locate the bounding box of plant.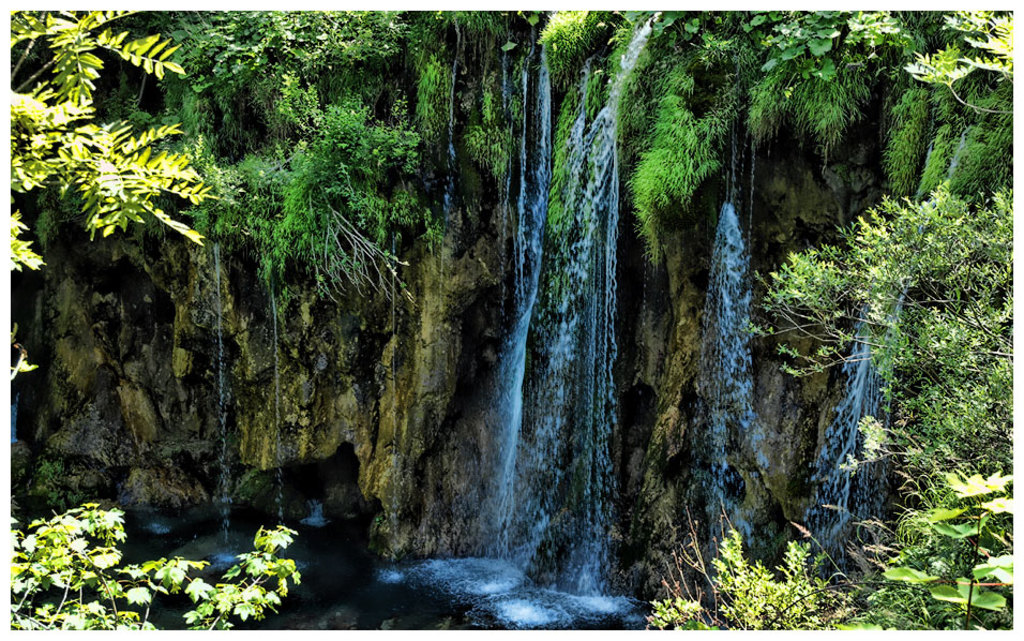
Bounding box: region(3, 492, 303, 640).
